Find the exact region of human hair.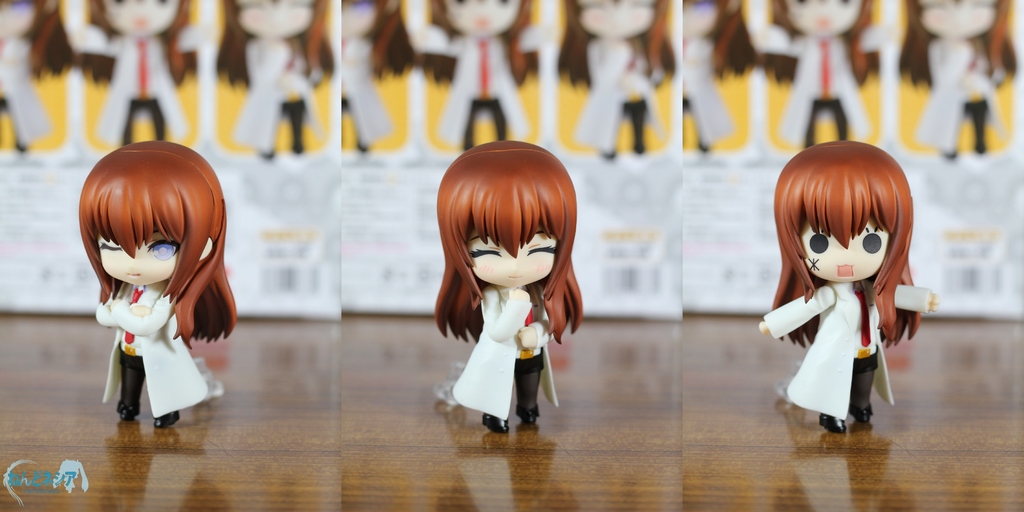
Exact region: 433 143 585 342.
